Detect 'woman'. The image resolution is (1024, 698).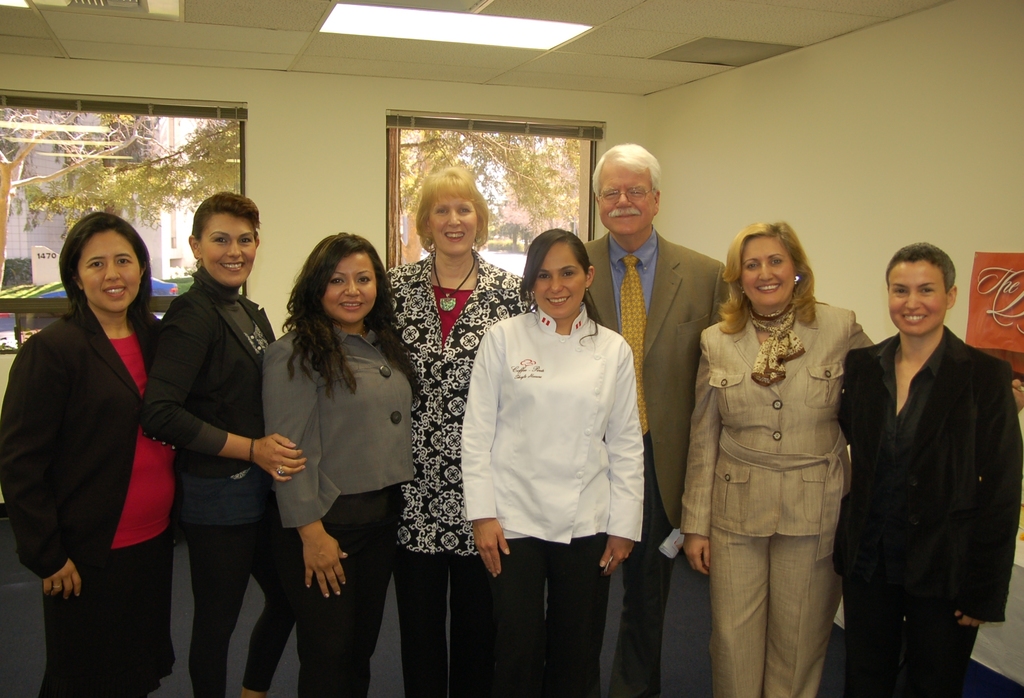
{"x1": 24, "y1": 191, "x2": 173, "y2": 693}.
